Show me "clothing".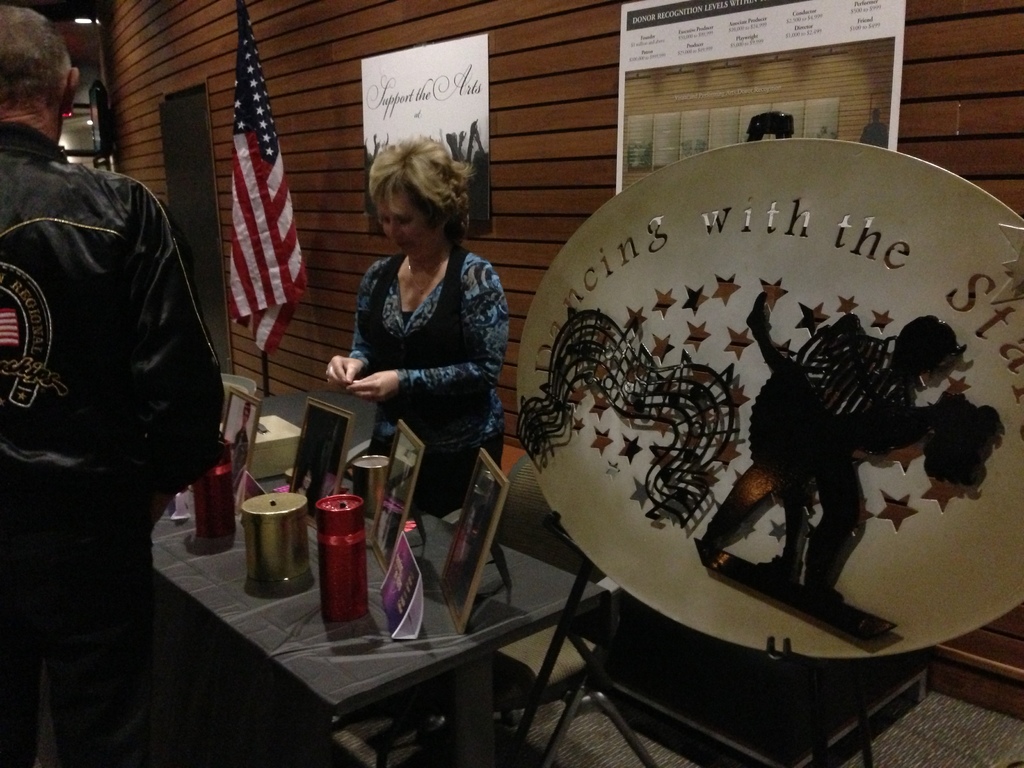
"clothing" is here: (x1=3, y1=72, x2=212, y2=713).
